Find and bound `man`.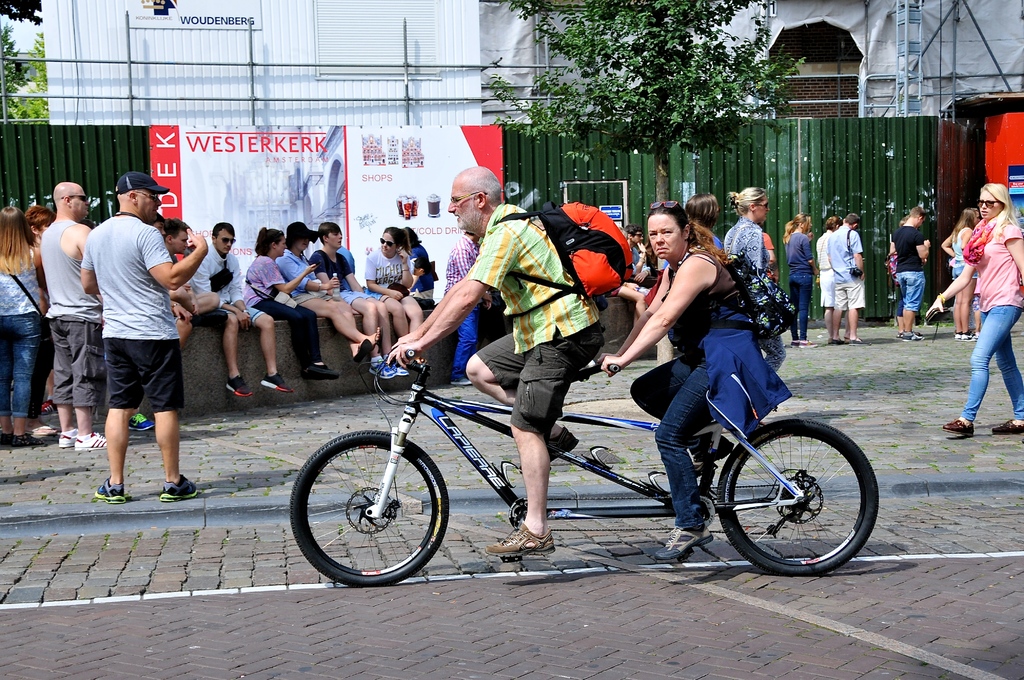
Bound: x1=315, y1=220, x2=404, y2=380.
